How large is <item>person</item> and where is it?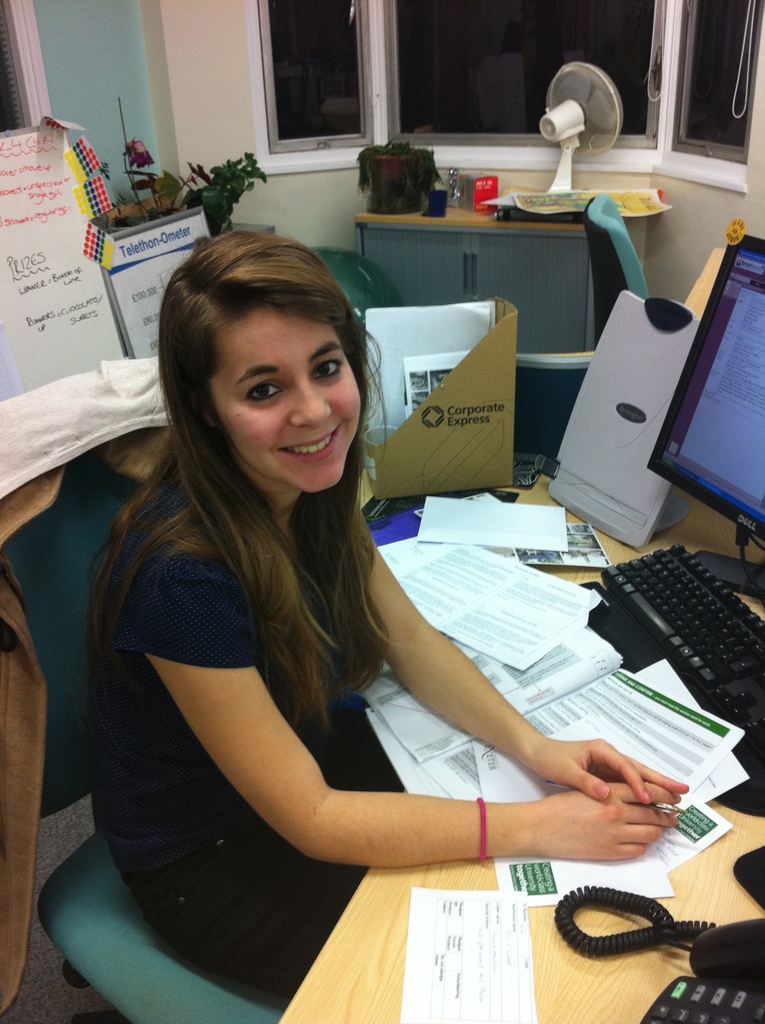
Bounding box: [66,236,689,988].
